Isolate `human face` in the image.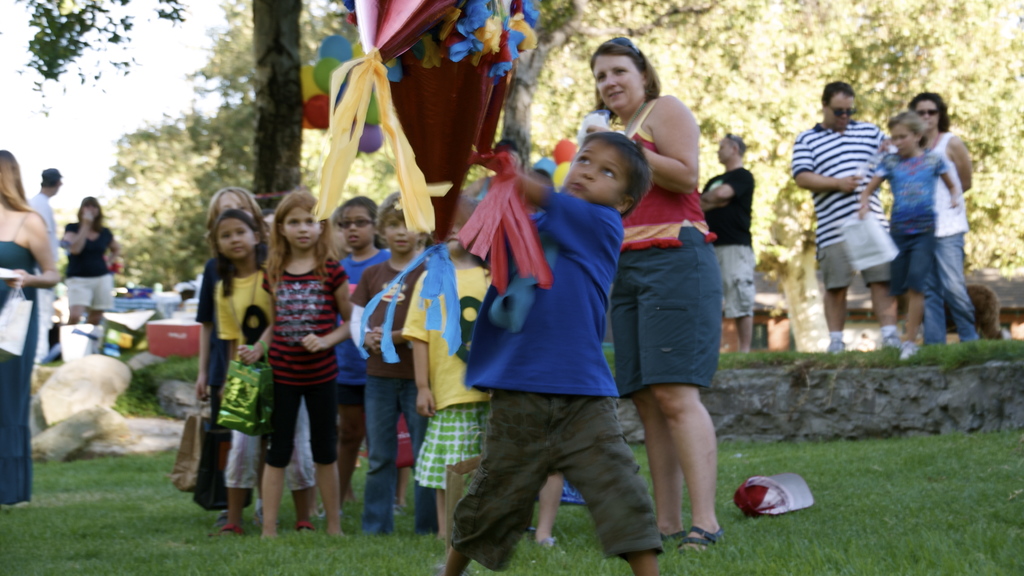
Isolated region: (282, 206, 323, 244).
